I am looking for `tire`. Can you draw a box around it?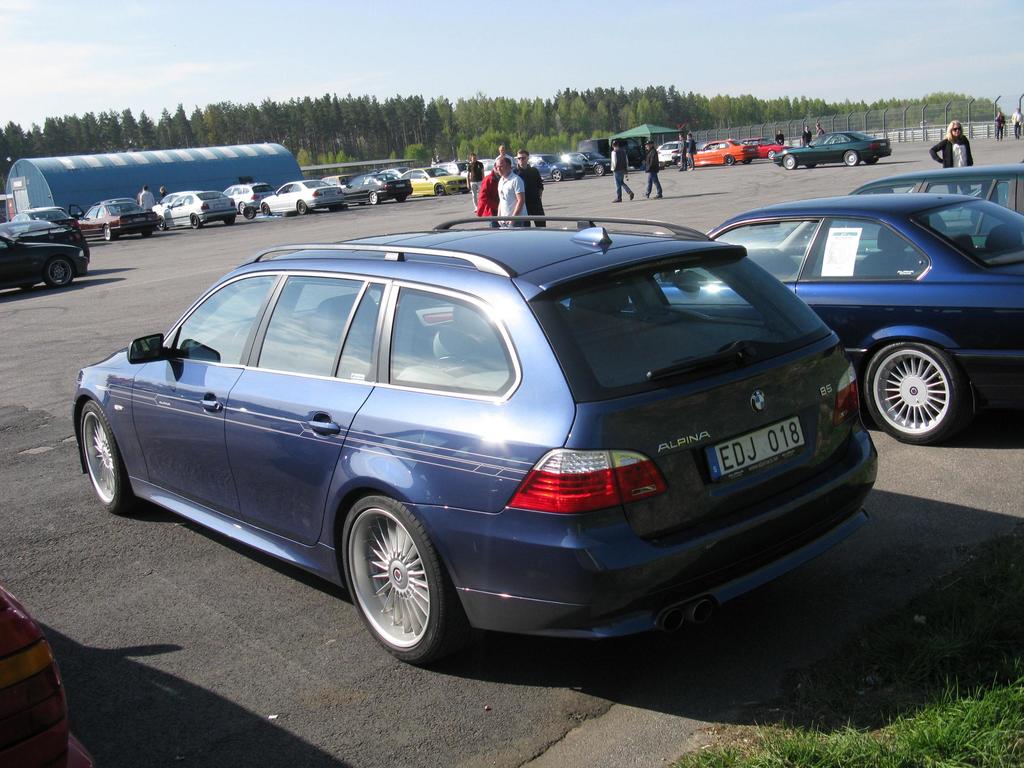
Sure, the bounding box is (676, 156, 682, 166).
